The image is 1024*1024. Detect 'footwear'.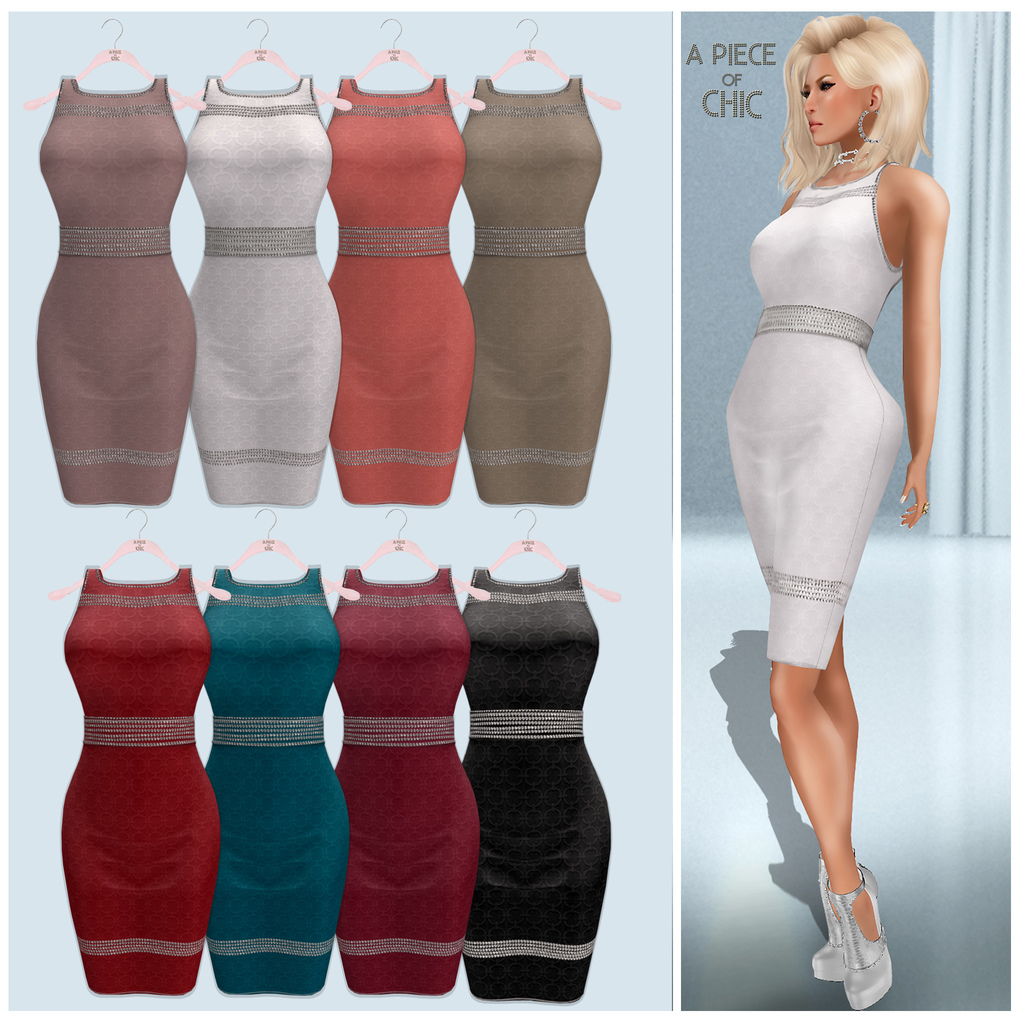
Detection: 808,925,840,988.
